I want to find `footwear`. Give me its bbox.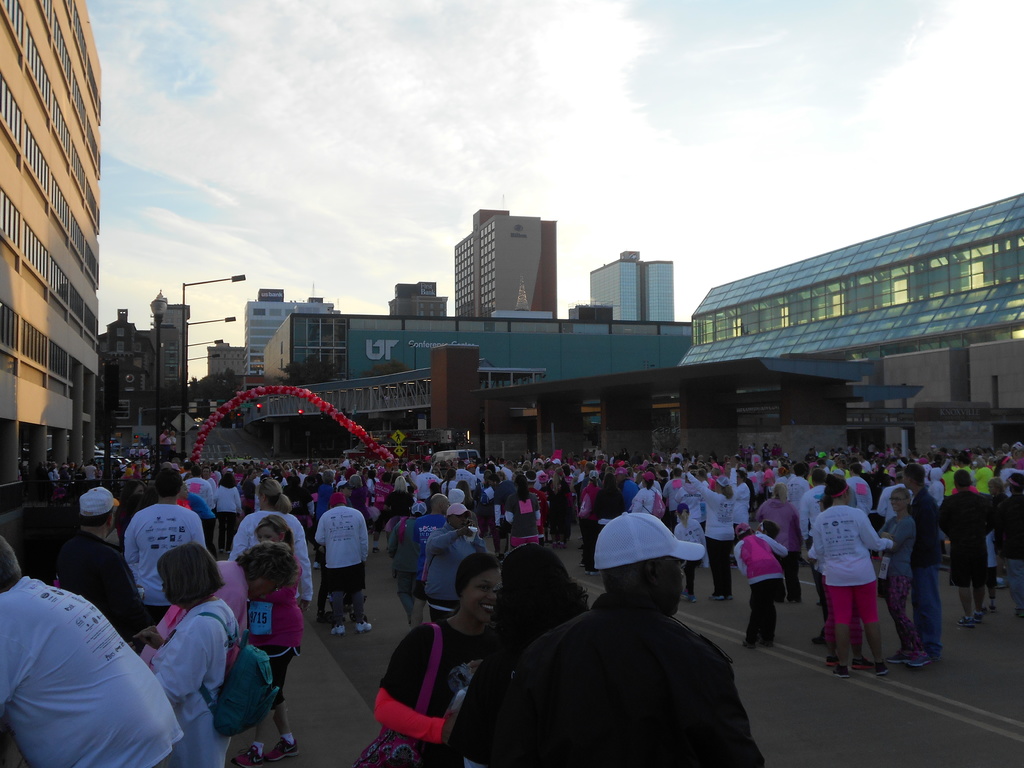
BBox(689, 593, 697, 604).
